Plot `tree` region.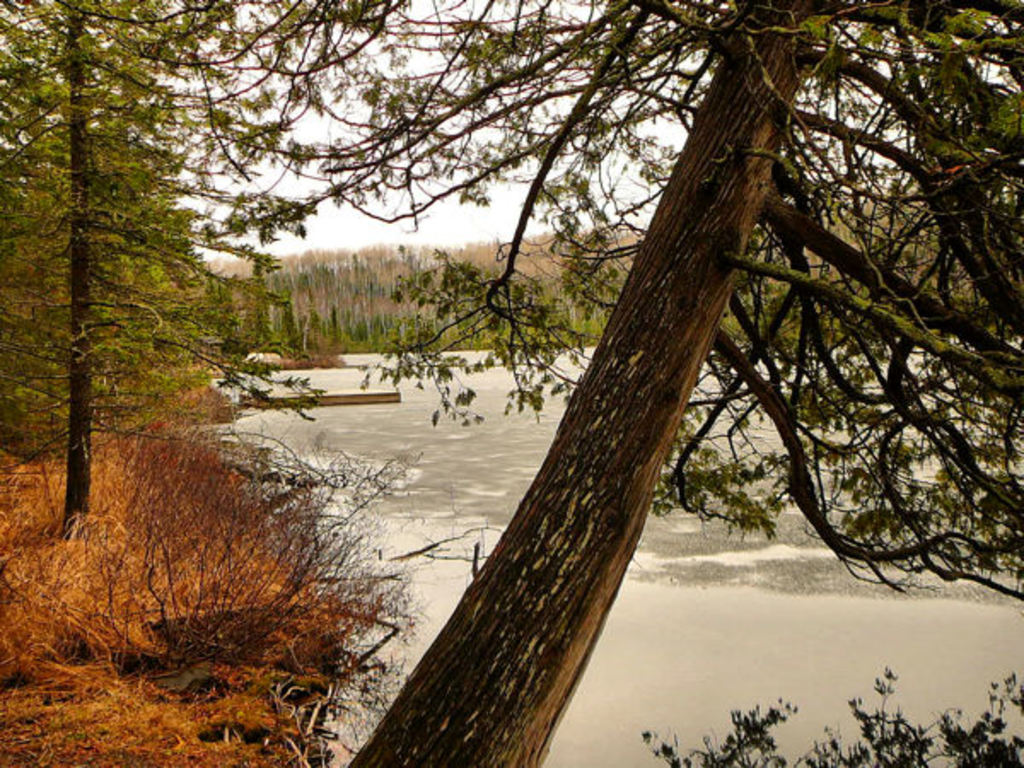
Plotted at box=[0, 0, 244, 539].
